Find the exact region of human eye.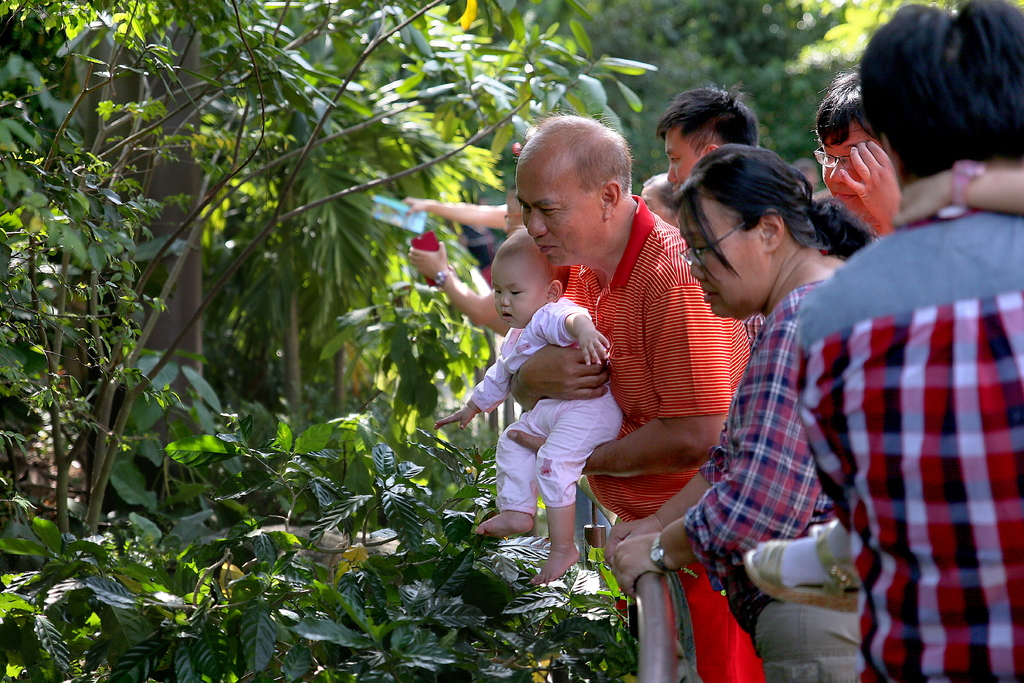
Exact region: box(842, 154, 853, 165).
